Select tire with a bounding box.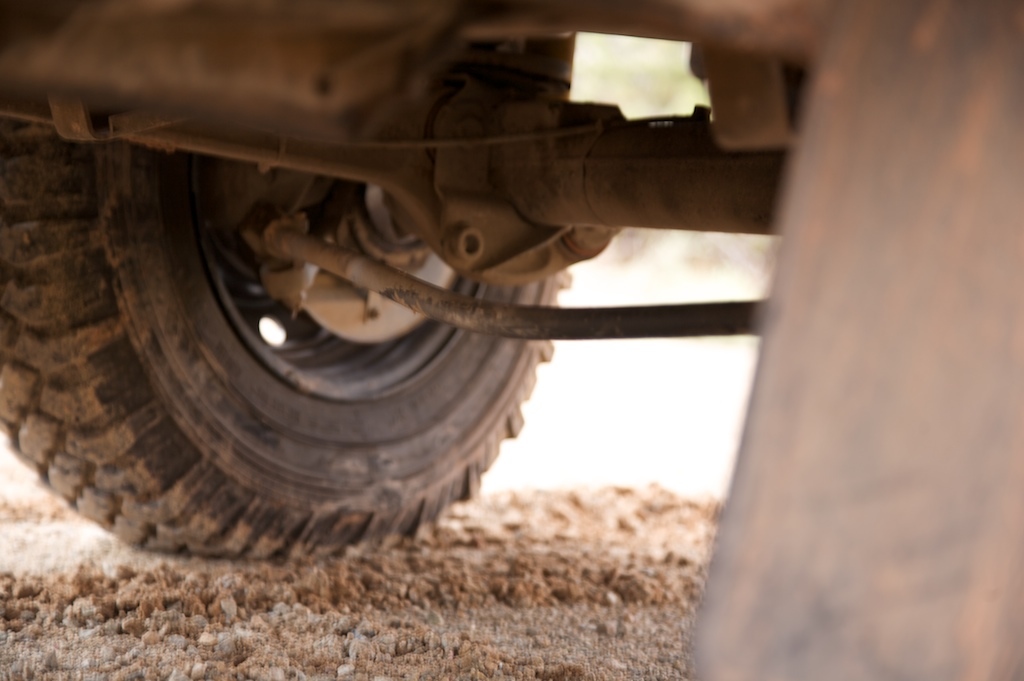
locate(0, 128, 584, 551).
